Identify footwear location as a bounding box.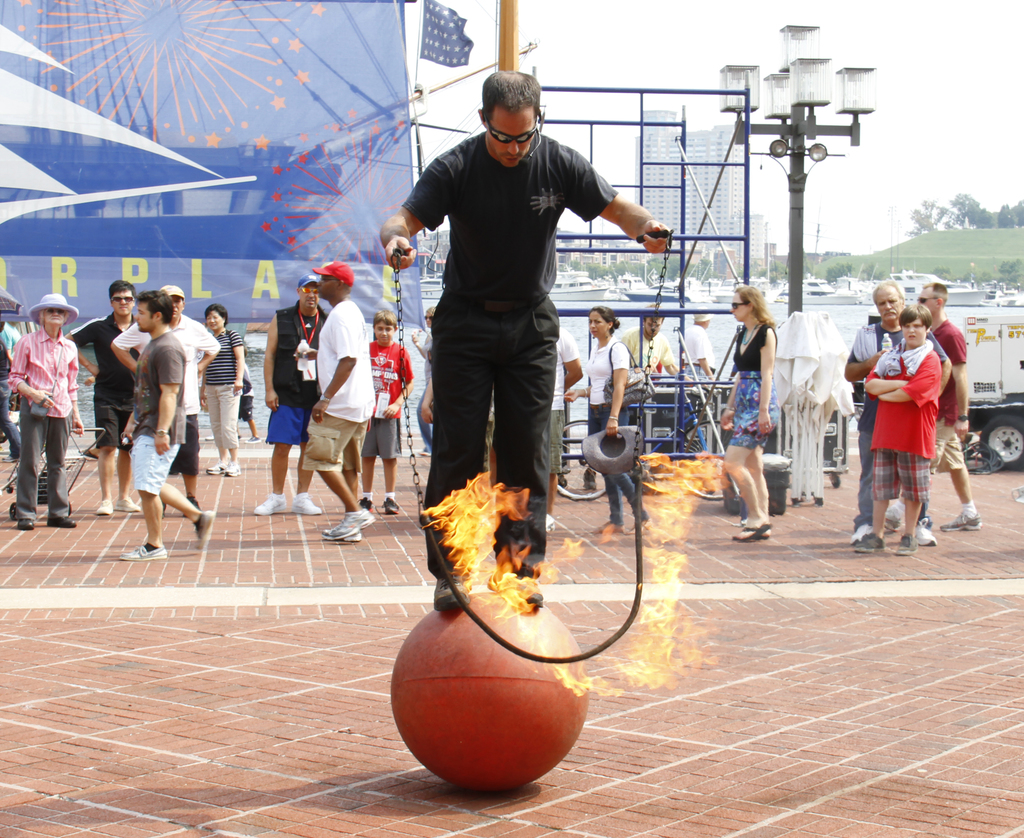
(left=343, top=523, right=362, bottom=542).
